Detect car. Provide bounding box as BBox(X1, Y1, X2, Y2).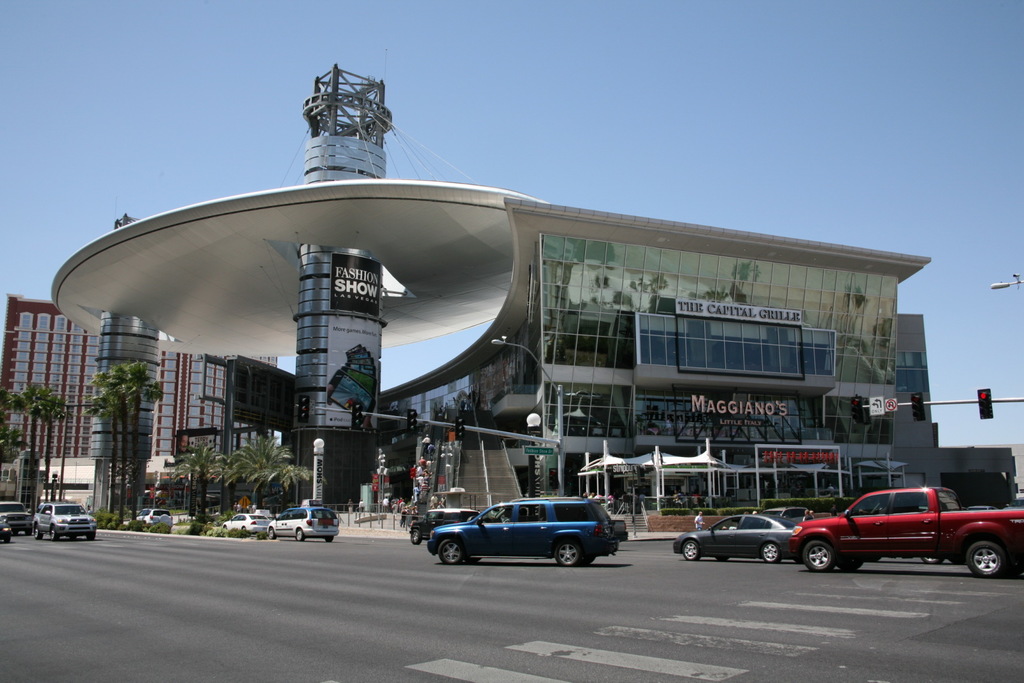
BBox(671, 510, 799, 565).
